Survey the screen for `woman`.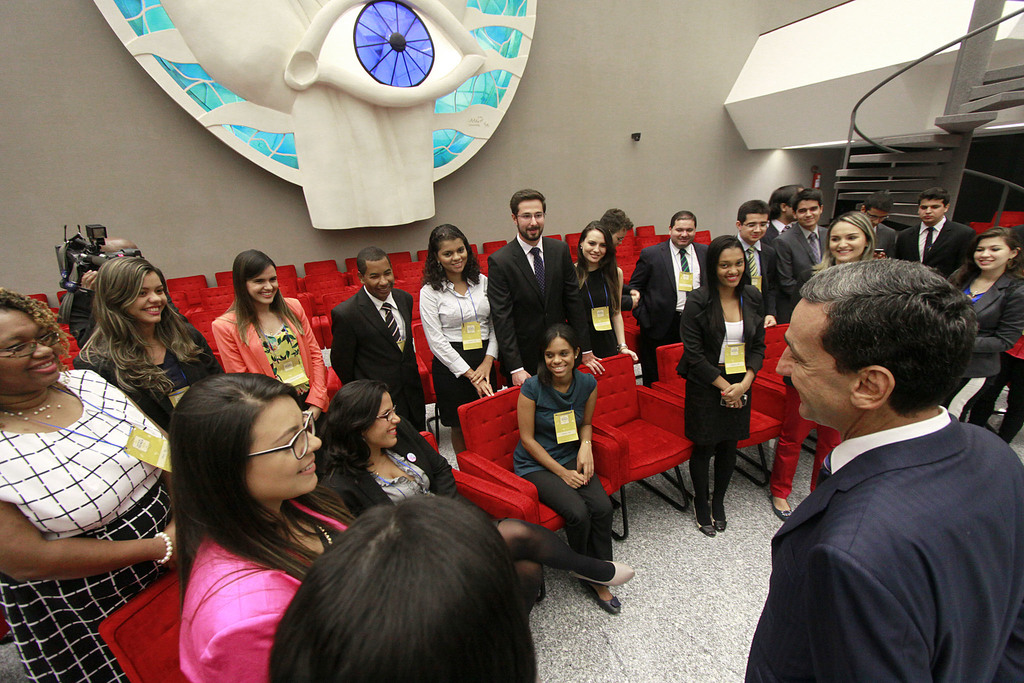
Survey found: l=309, t=378, r=632, b=618.
